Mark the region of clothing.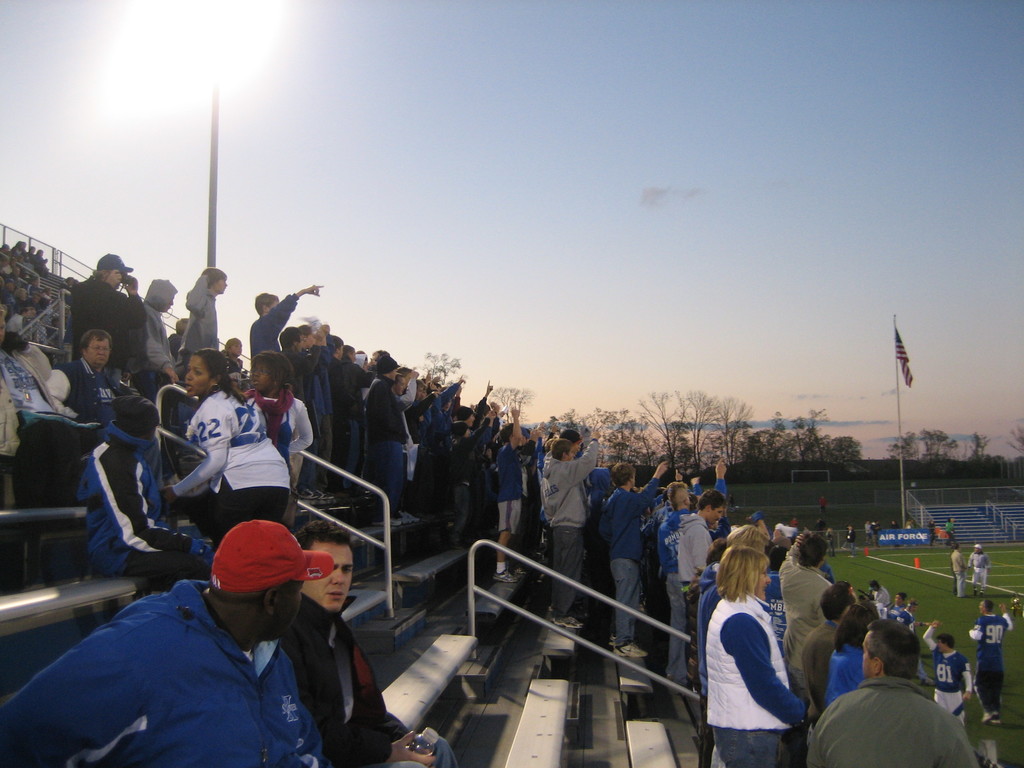
Region: x1=313 y1=358 x2=356 y2=471.
